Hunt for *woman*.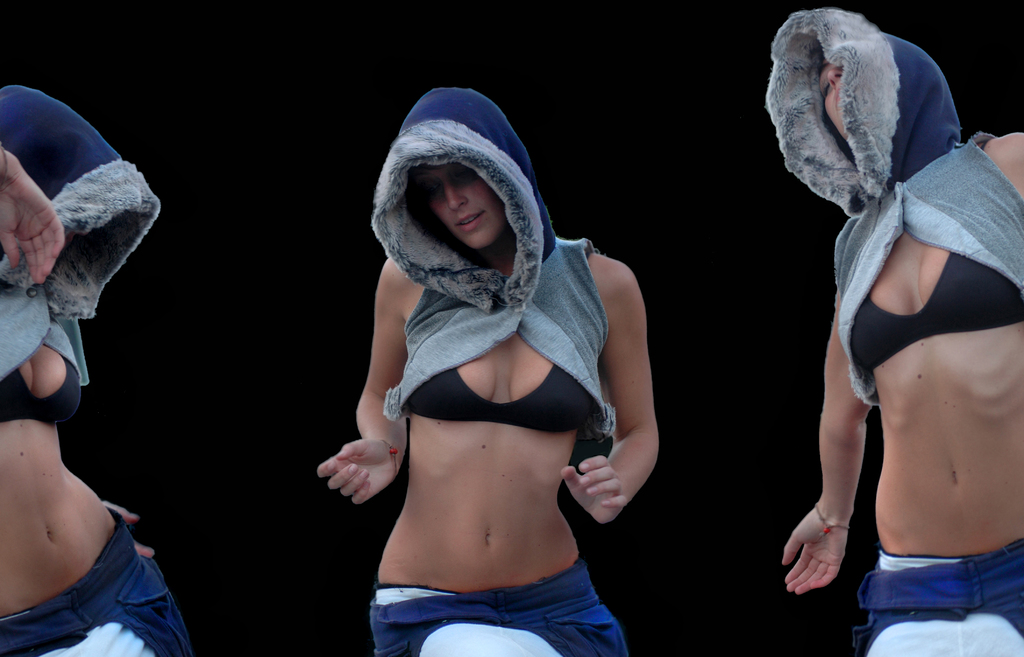
Hunted down at x1=765 y1=7 x2=1023 y2=656.
